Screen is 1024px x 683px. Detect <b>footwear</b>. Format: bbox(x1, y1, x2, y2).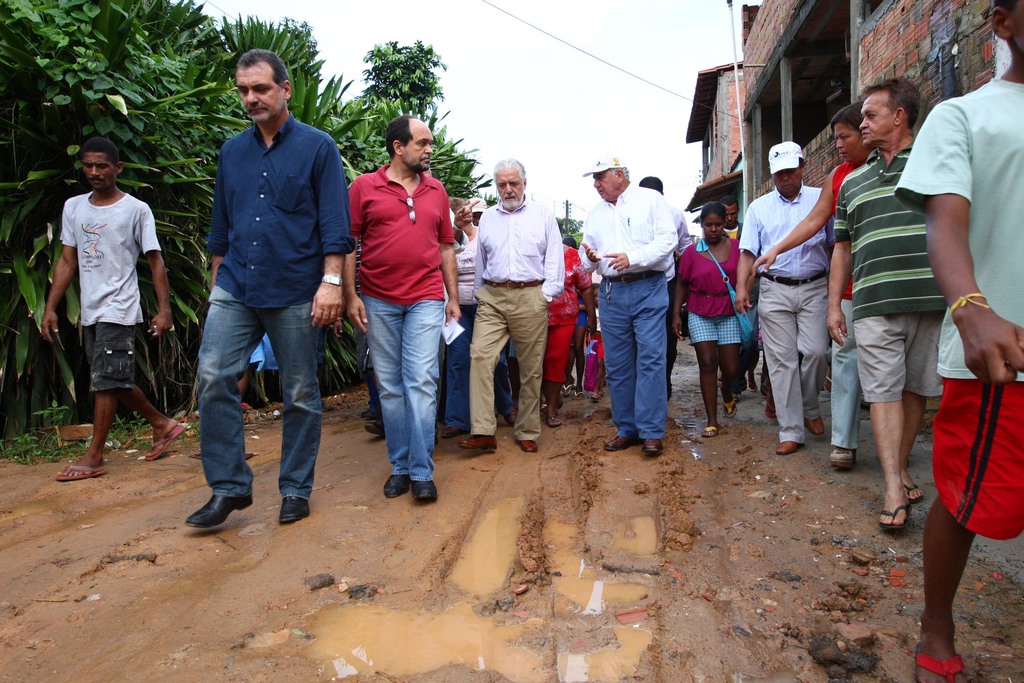
bbox(278, 493, 309, 524).
